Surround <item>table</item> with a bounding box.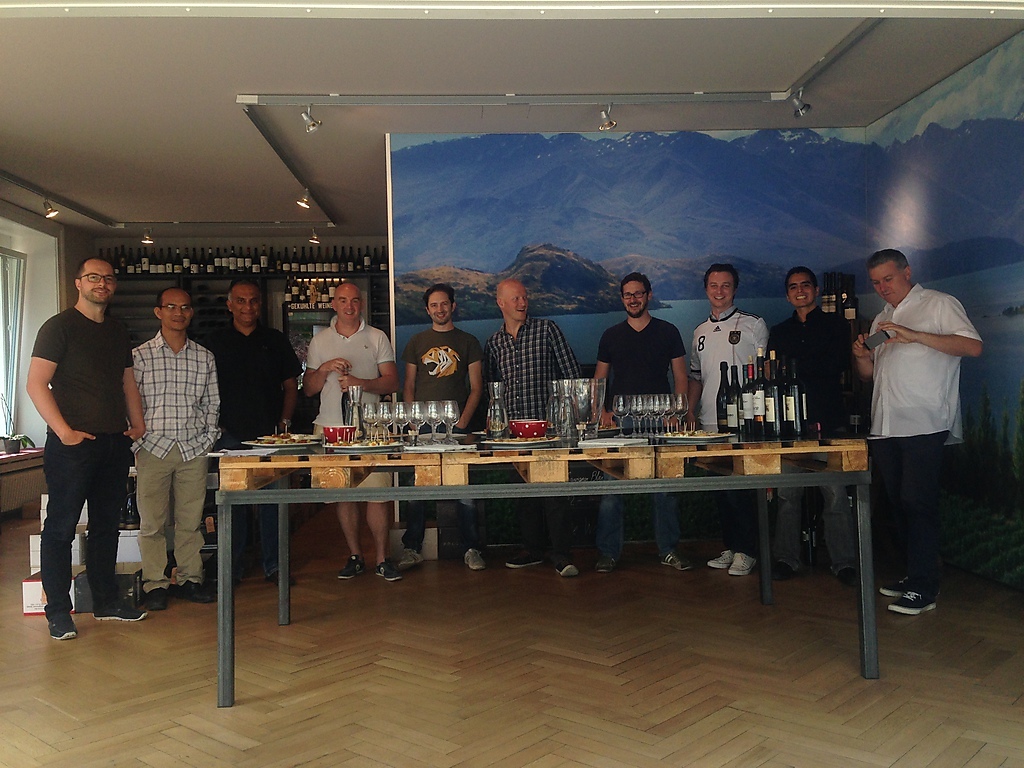
region(219, 429, 880, 712).
